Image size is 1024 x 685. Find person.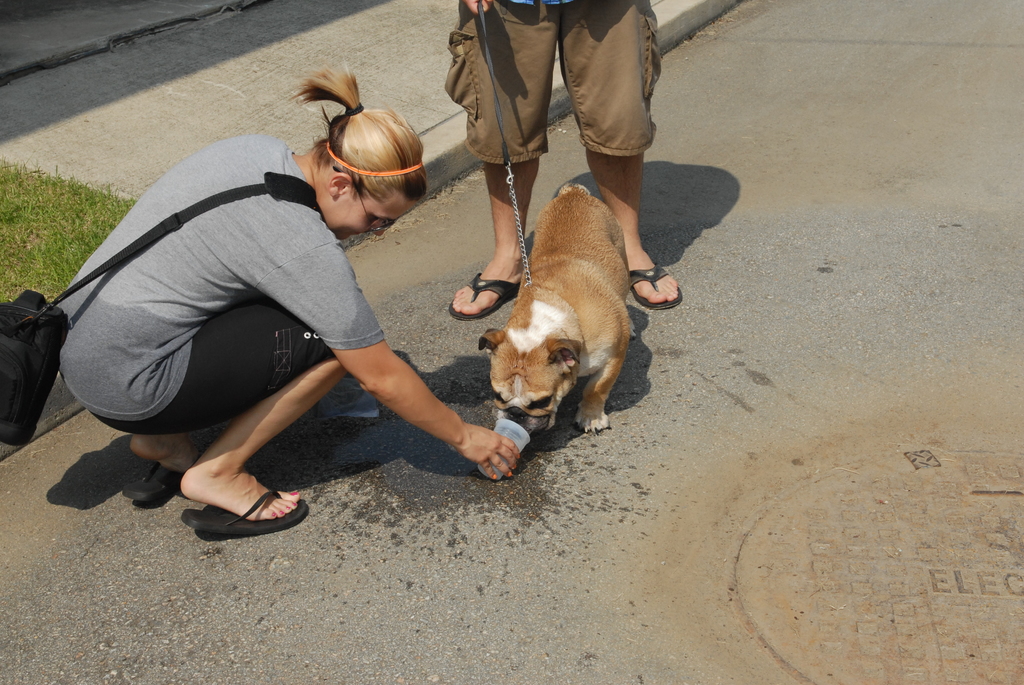
<bbox>65, 81, 620, 521</bbox>.
